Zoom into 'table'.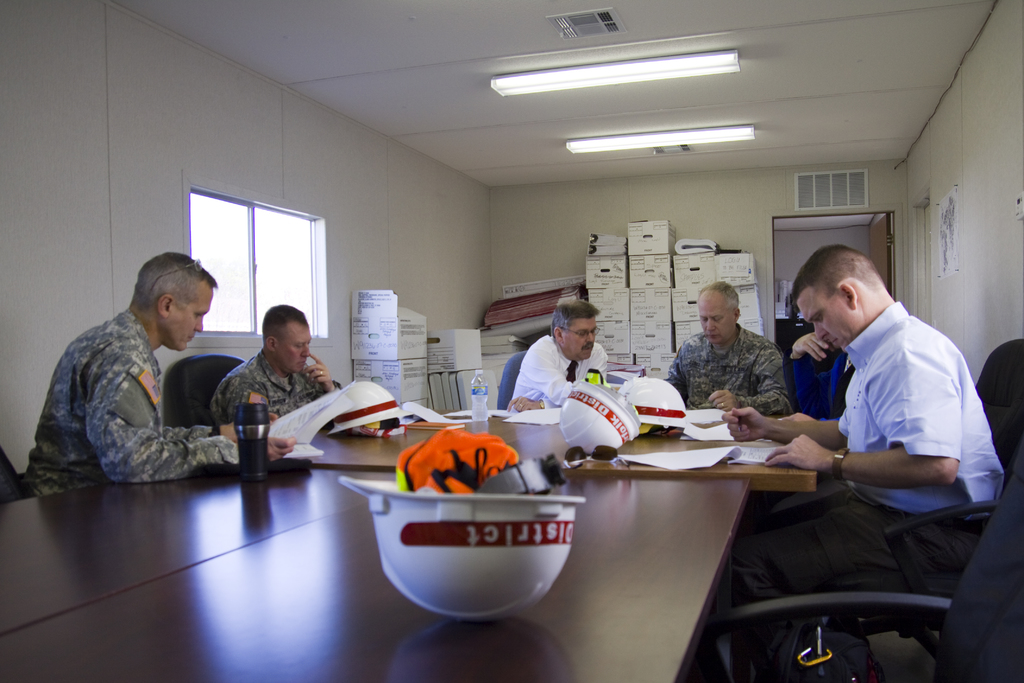
Zoom target: 0,404,763,682.
